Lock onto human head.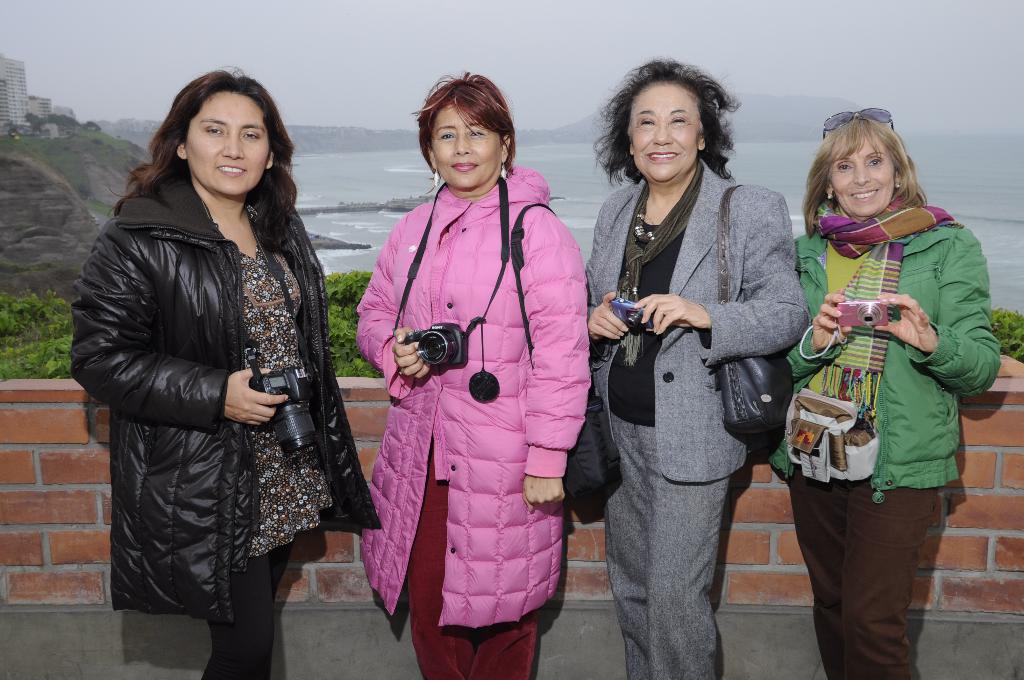
Locked: 592 58 746 188.
